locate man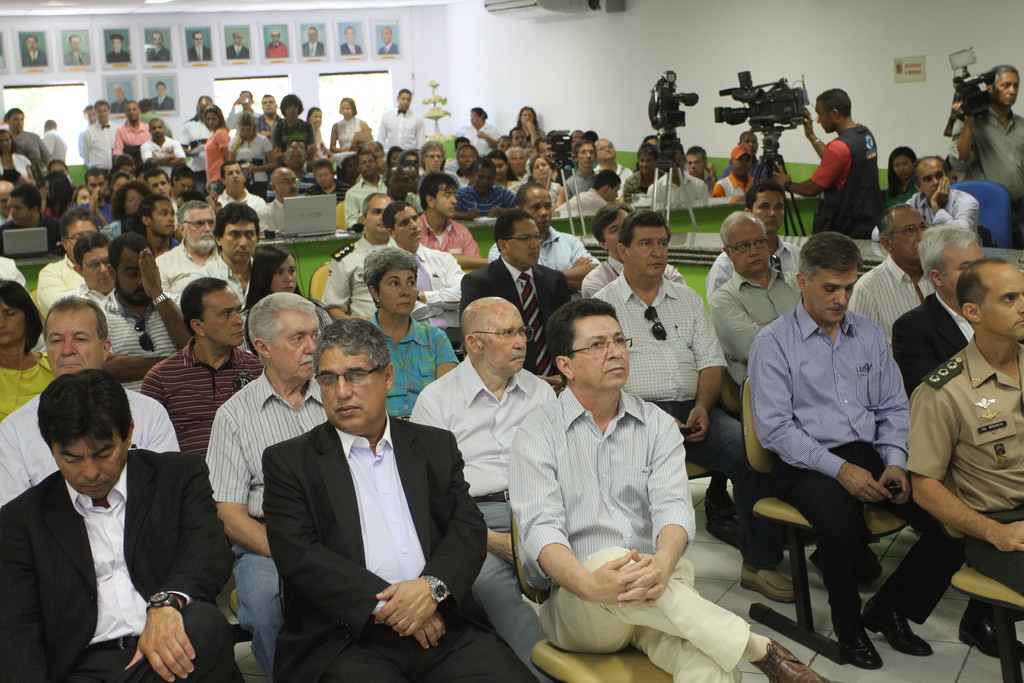
locate(69, 36, 87, 69)
